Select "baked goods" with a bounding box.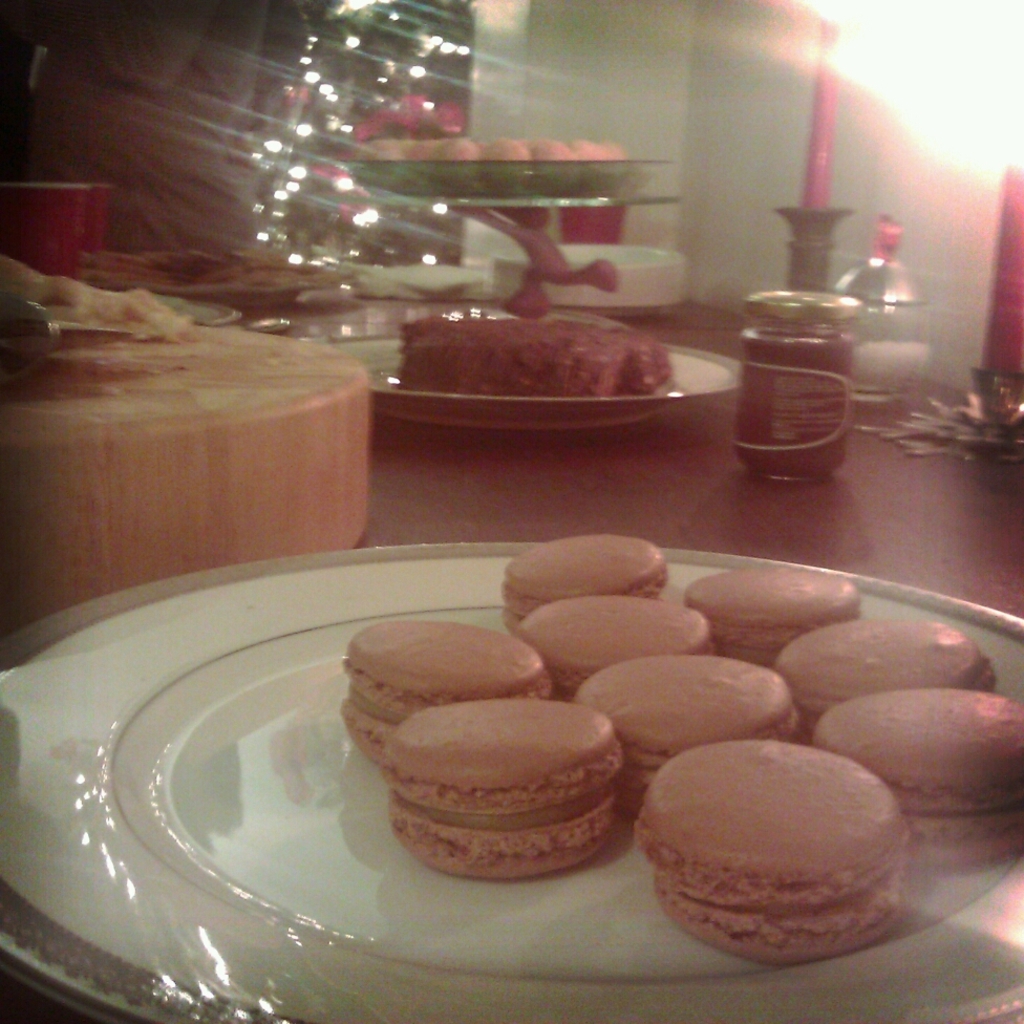
[774, 618, 1003, 725].
